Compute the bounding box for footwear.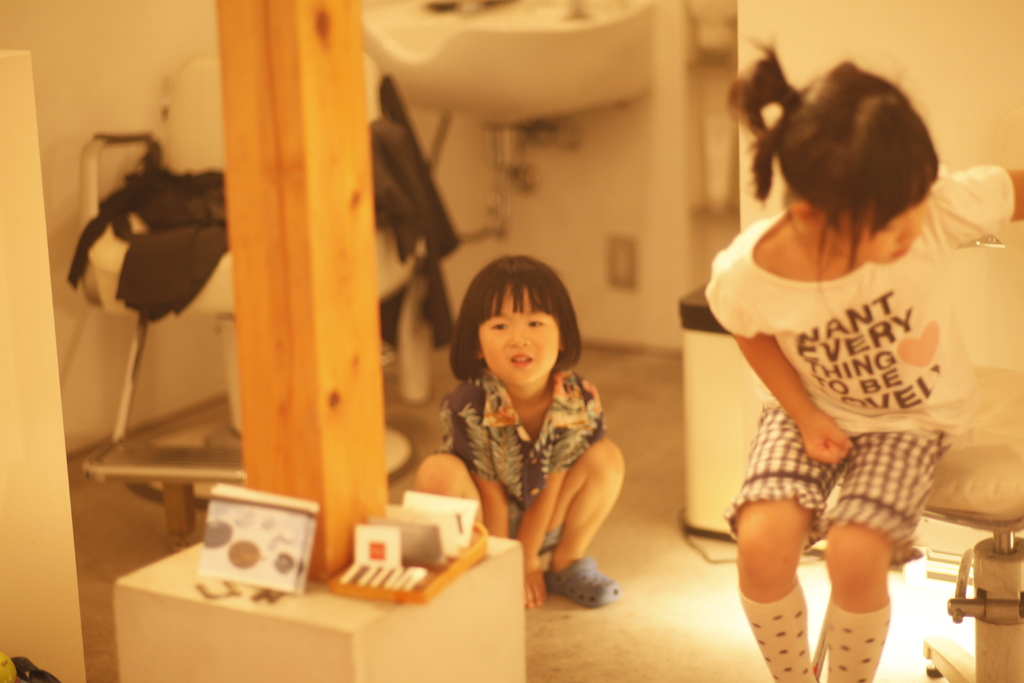
(x1=544, y1=563, x2=623, y2=623).
